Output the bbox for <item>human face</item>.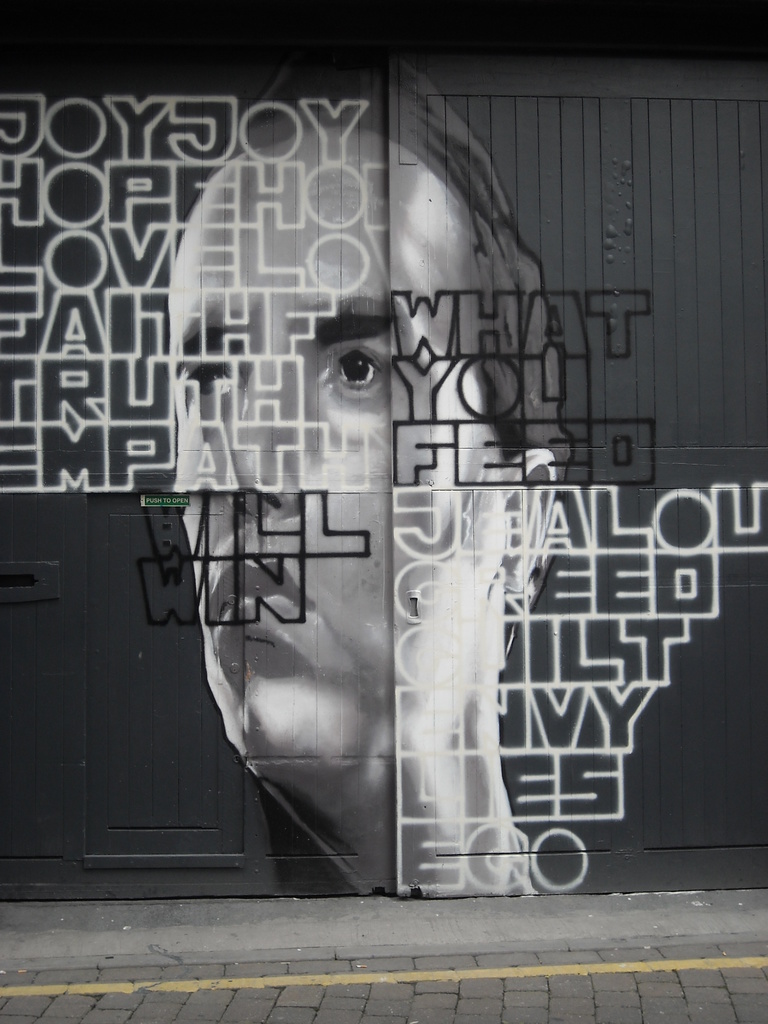
{"x1": 167, "y1": 121, "x2": 500, "y2": 781}.
